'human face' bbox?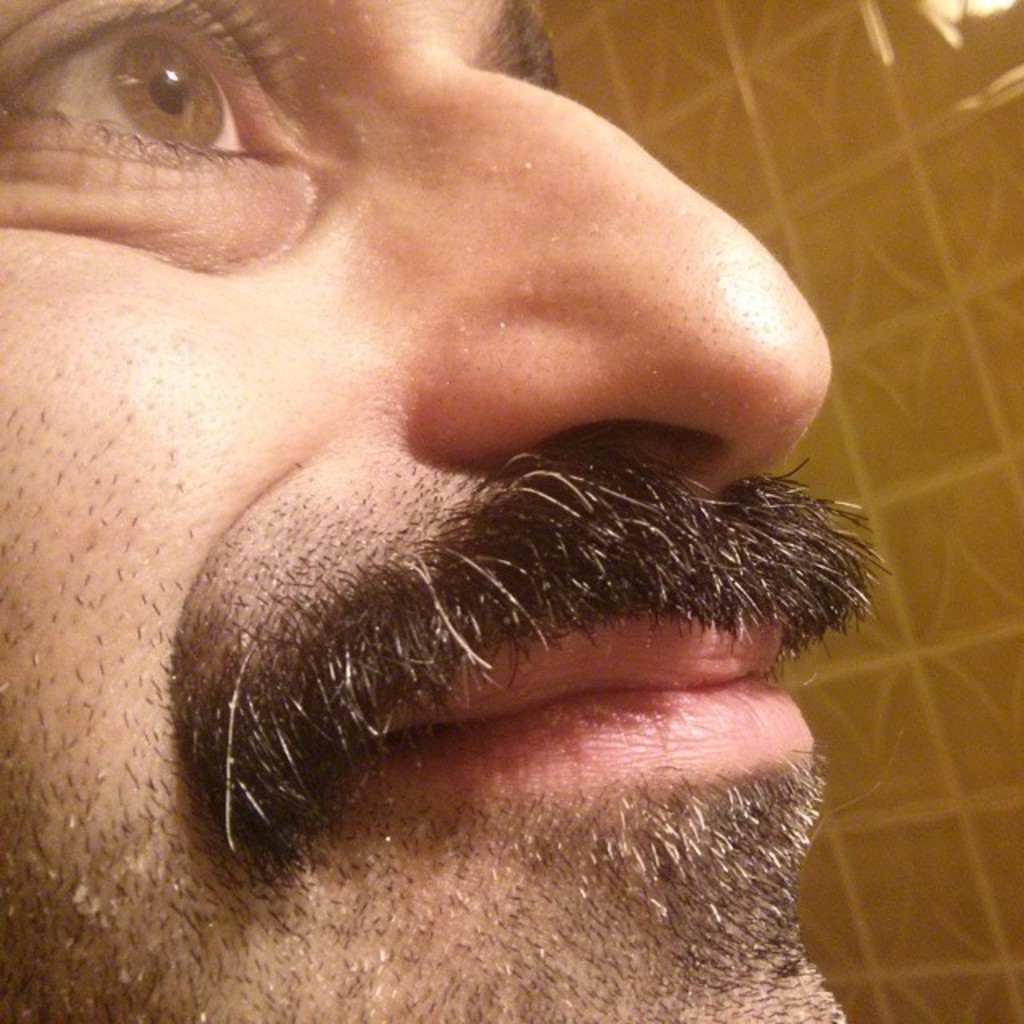
rect(0, 3, 898, 1022)
